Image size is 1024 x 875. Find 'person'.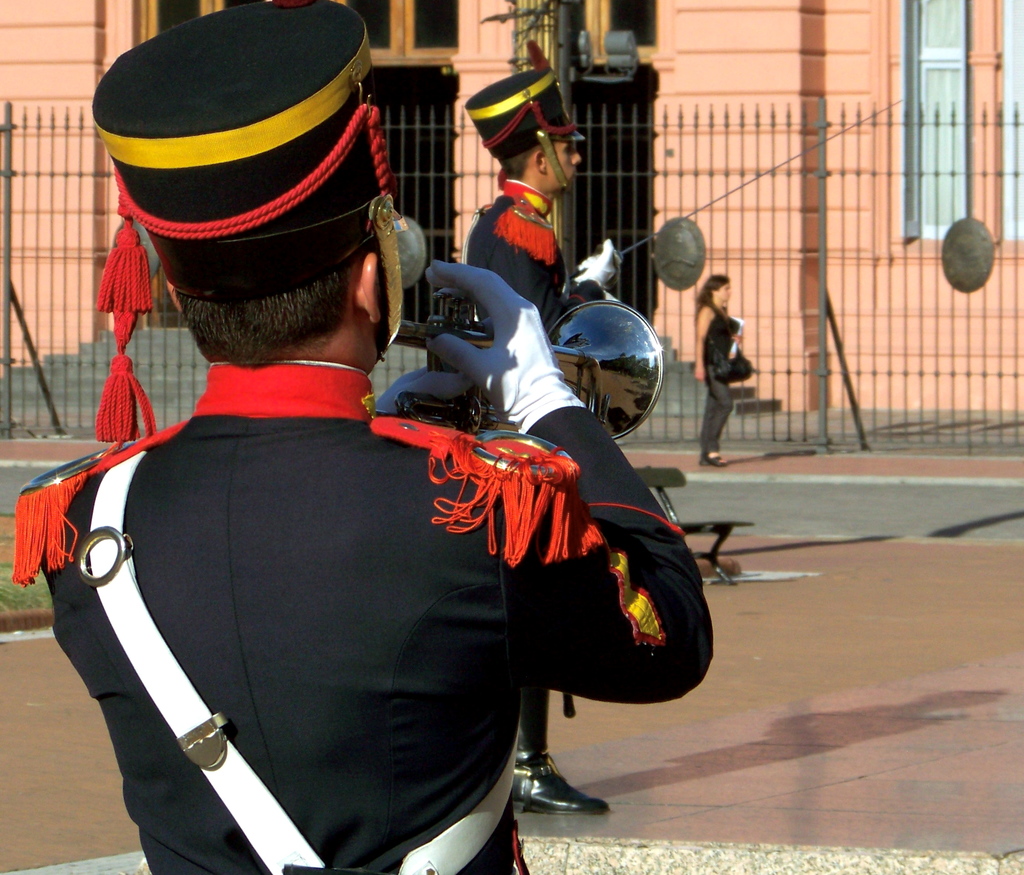
{"x1": 471, "y1": 41, "x2": 613, "y2": 813}.
